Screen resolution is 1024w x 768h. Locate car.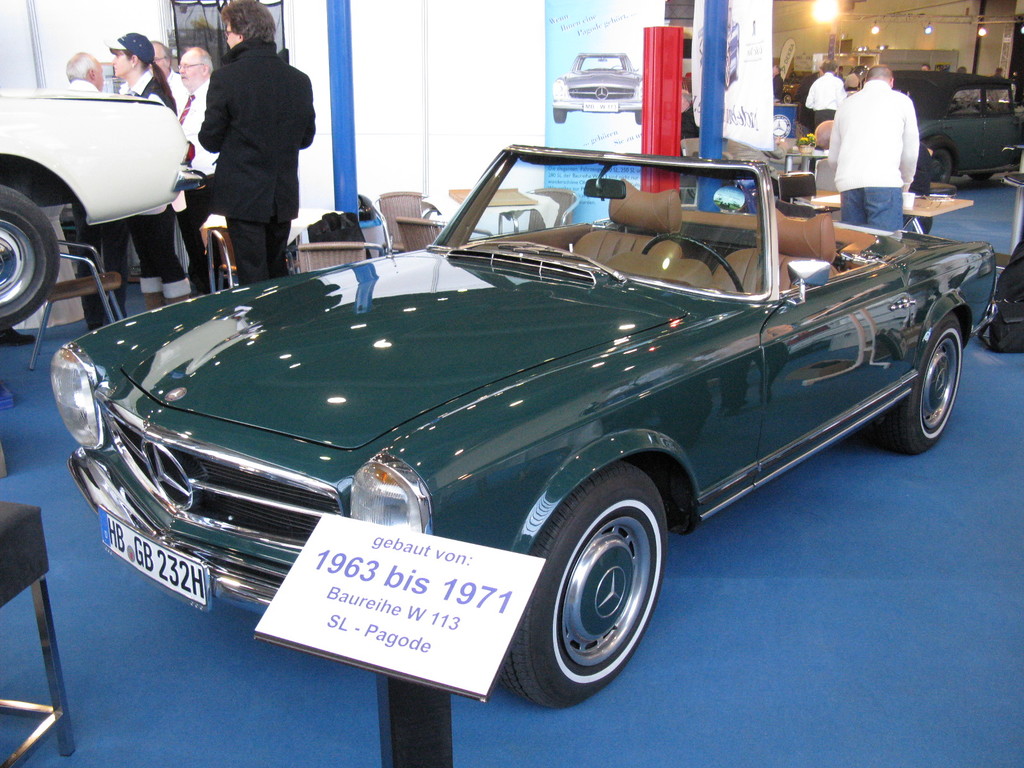
detection(779, 73, 802, 103).
